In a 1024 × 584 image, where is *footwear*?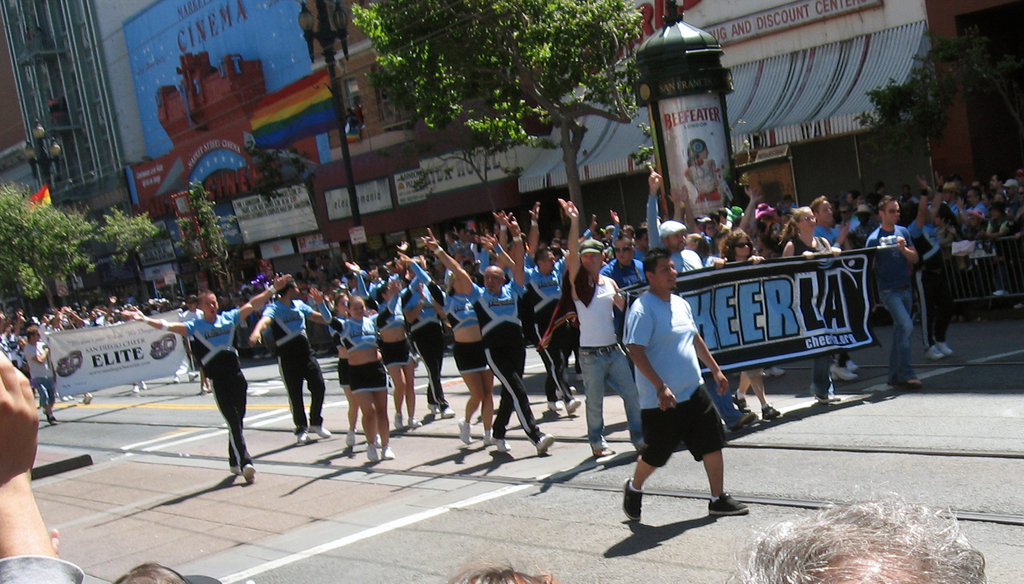
bbox=(242, 465, 256, 484).
